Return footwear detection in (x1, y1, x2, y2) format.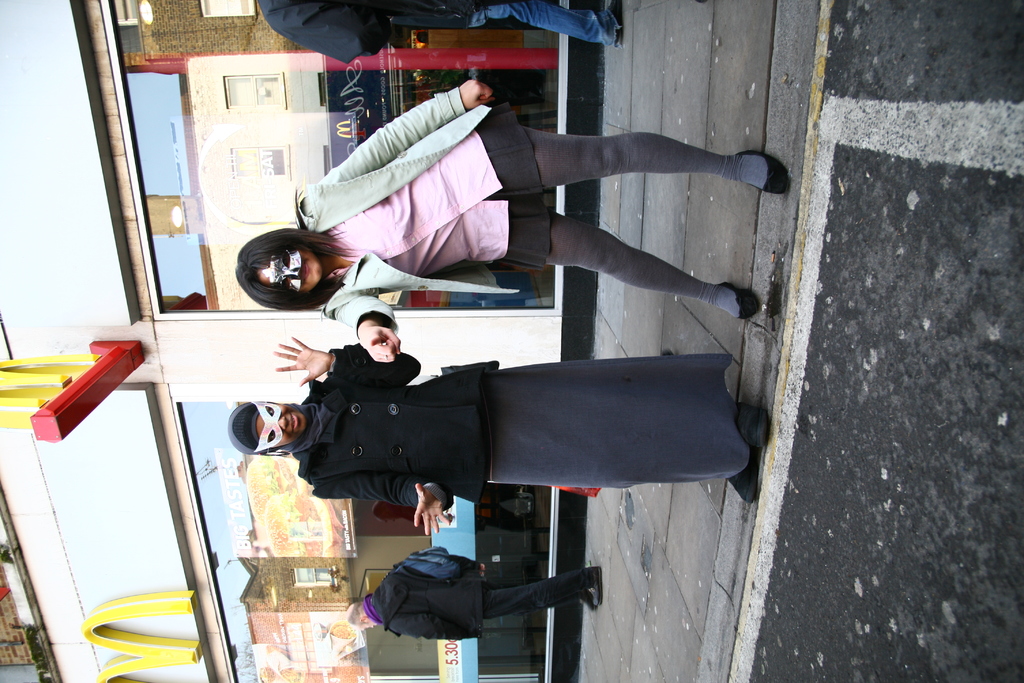
(717, 282, 760, 320).
